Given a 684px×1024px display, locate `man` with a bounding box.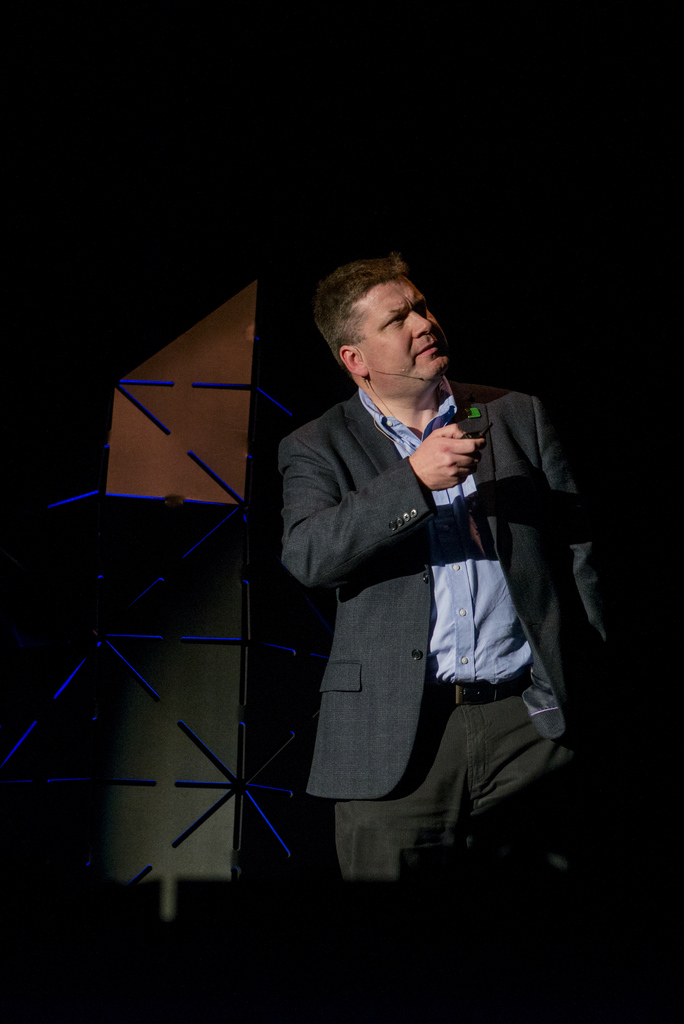
Located: Rect(257, 258, 589, 900).
